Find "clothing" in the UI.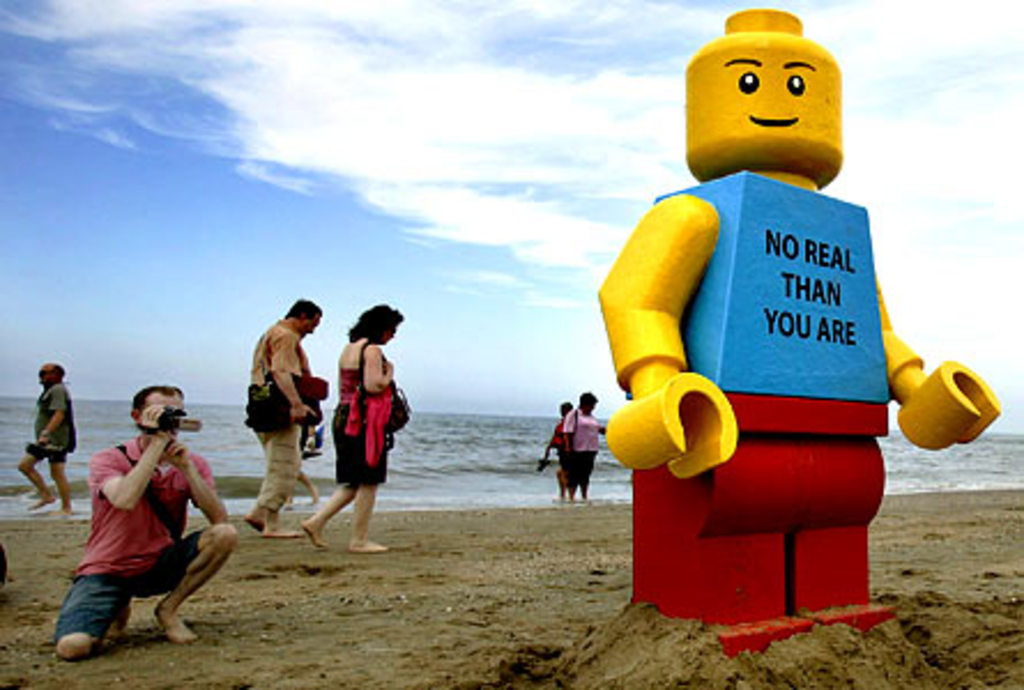
UI element at (x1=25, y1=382, x2=76, y2=462).
